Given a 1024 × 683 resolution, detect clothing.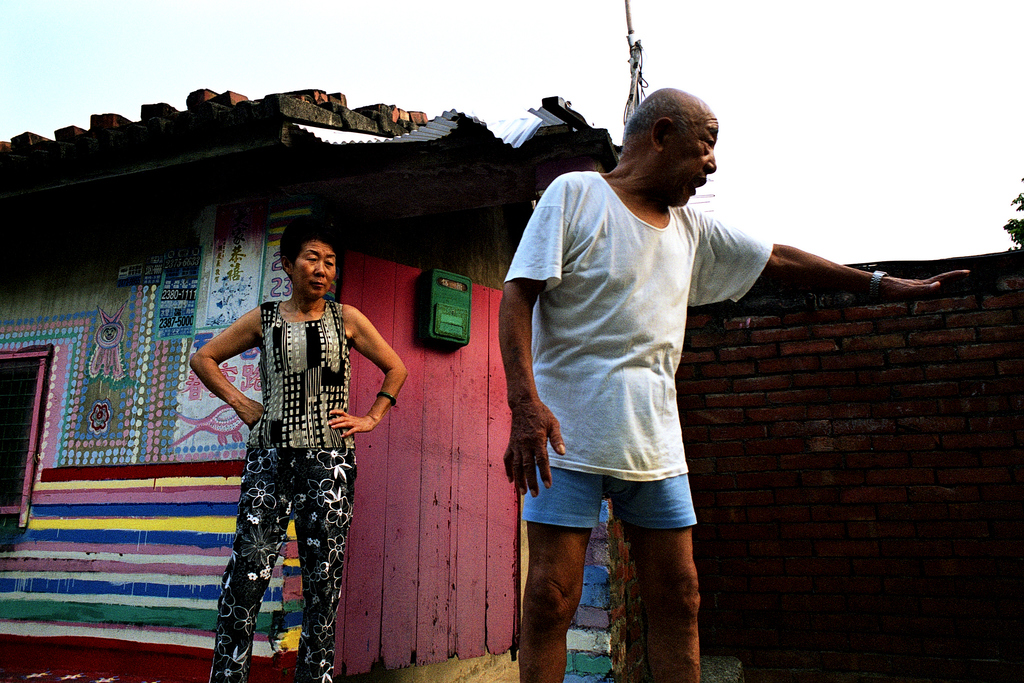
region(193, 251, 380, 644).
